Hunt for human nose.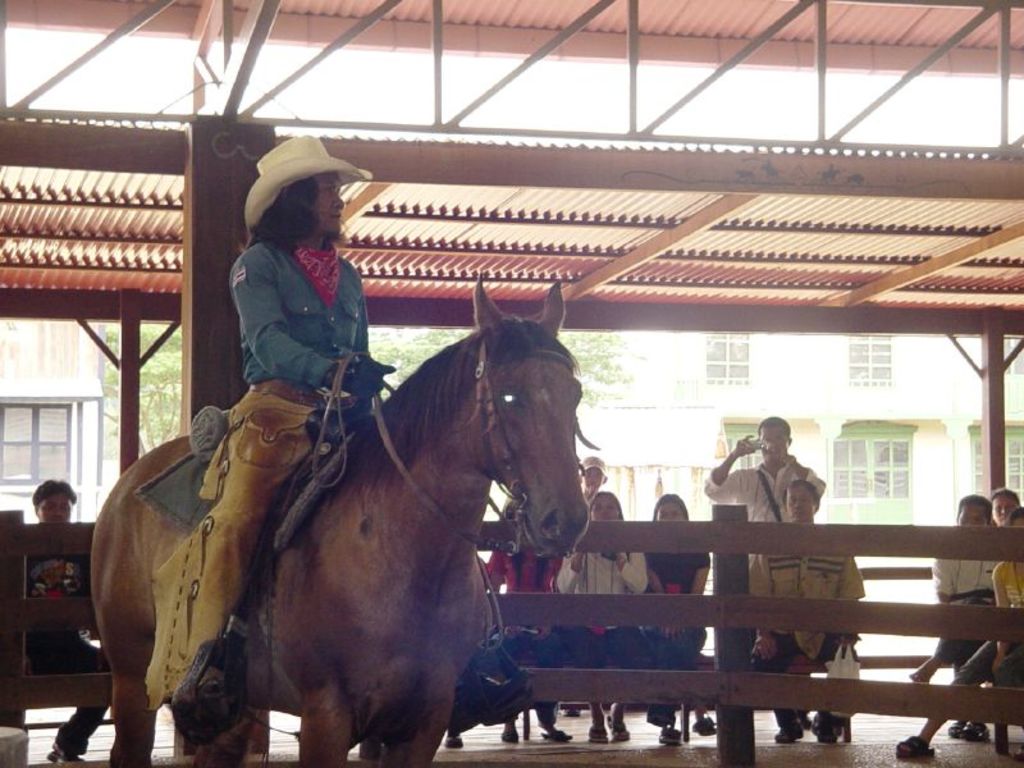
Hunted down at BBox(332, 195, 343, 209).
